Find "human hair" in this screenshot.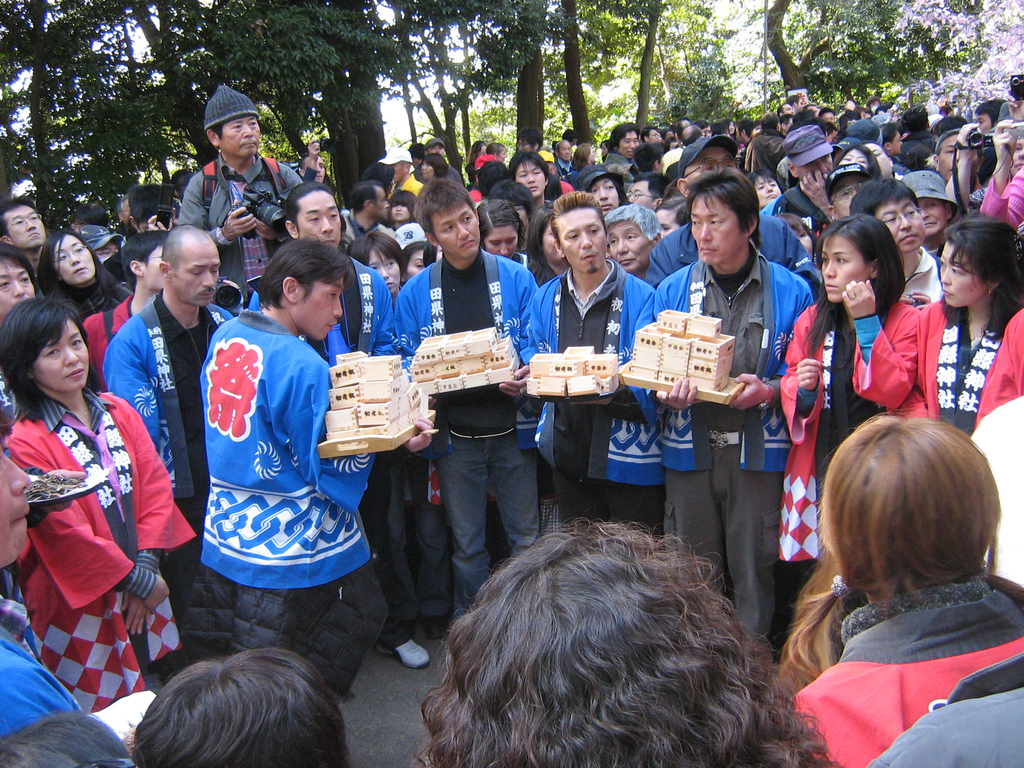
The bounding box for "human hair" is <bbox>118, 194, 131, 214</bbox>.
